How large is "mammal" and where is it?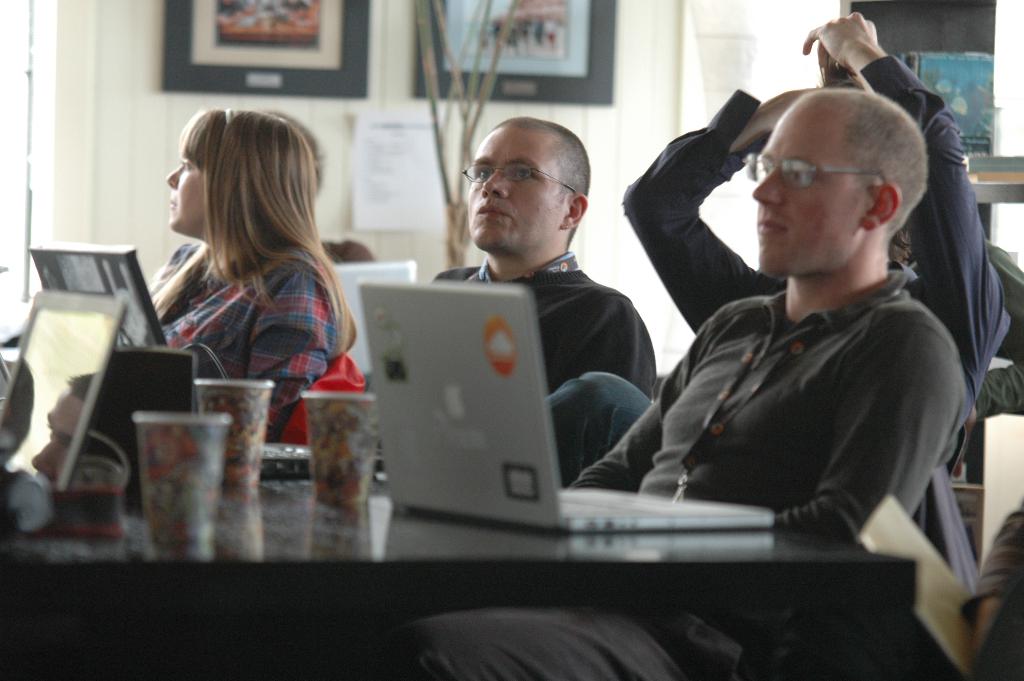
Bounding box: rect(887, 227, 1023, 430).
